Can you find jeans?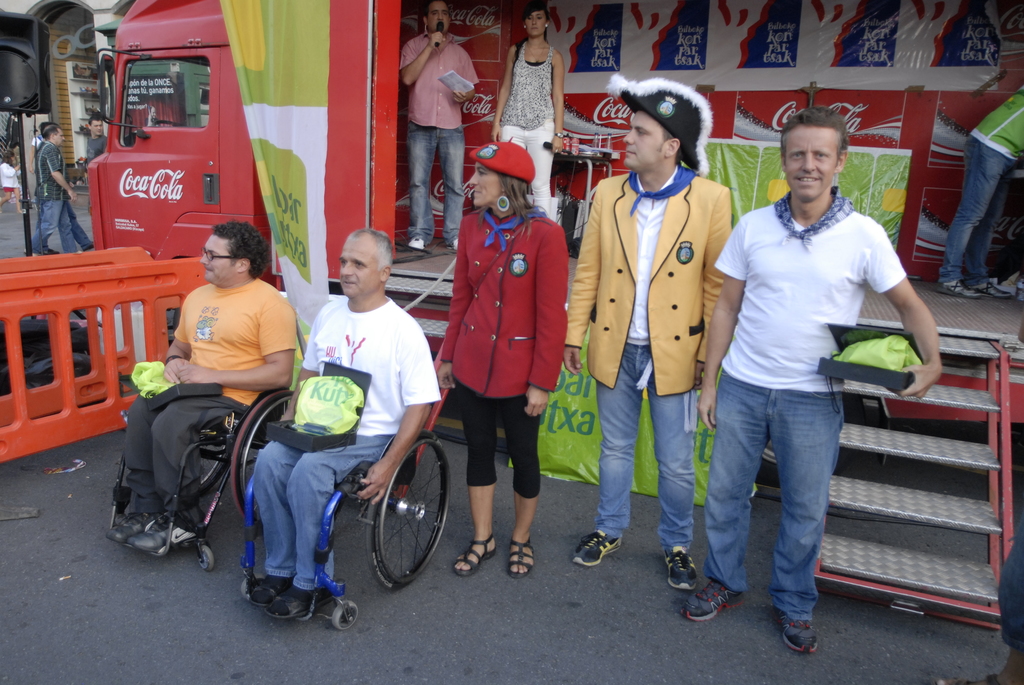
Yes, bounding box: pyautogui.locateOnScreen(67, 207, 94, 264).
